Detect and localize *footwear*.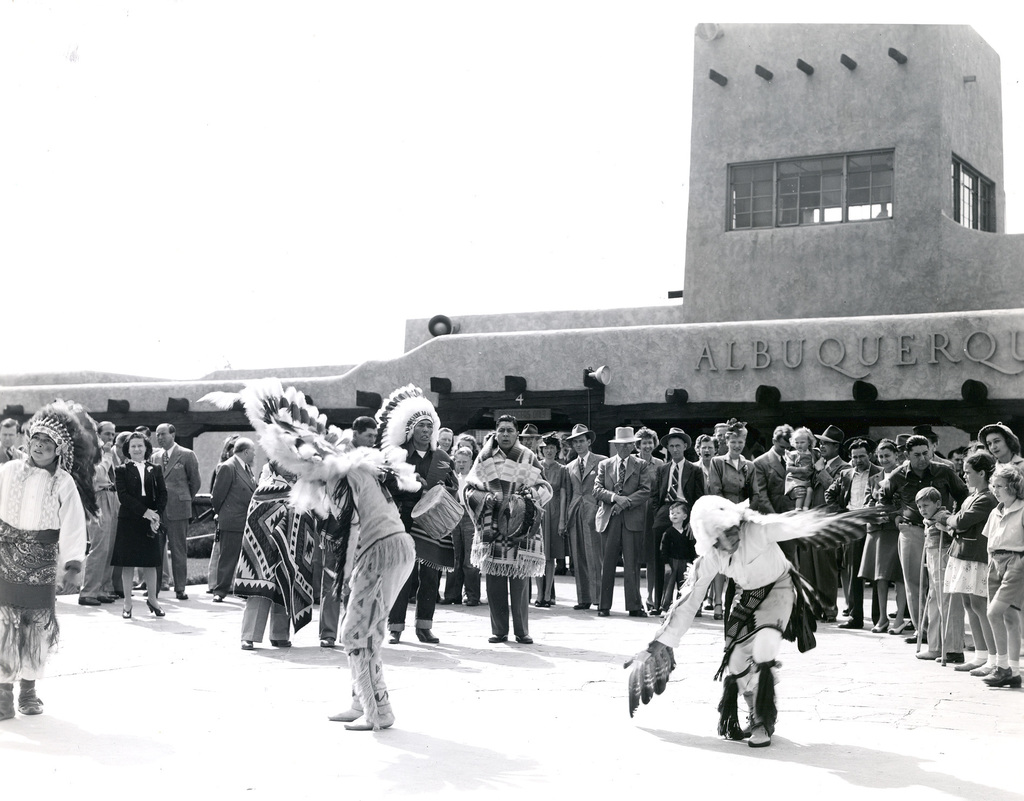
Localized at 463, 595, 481, 608.
